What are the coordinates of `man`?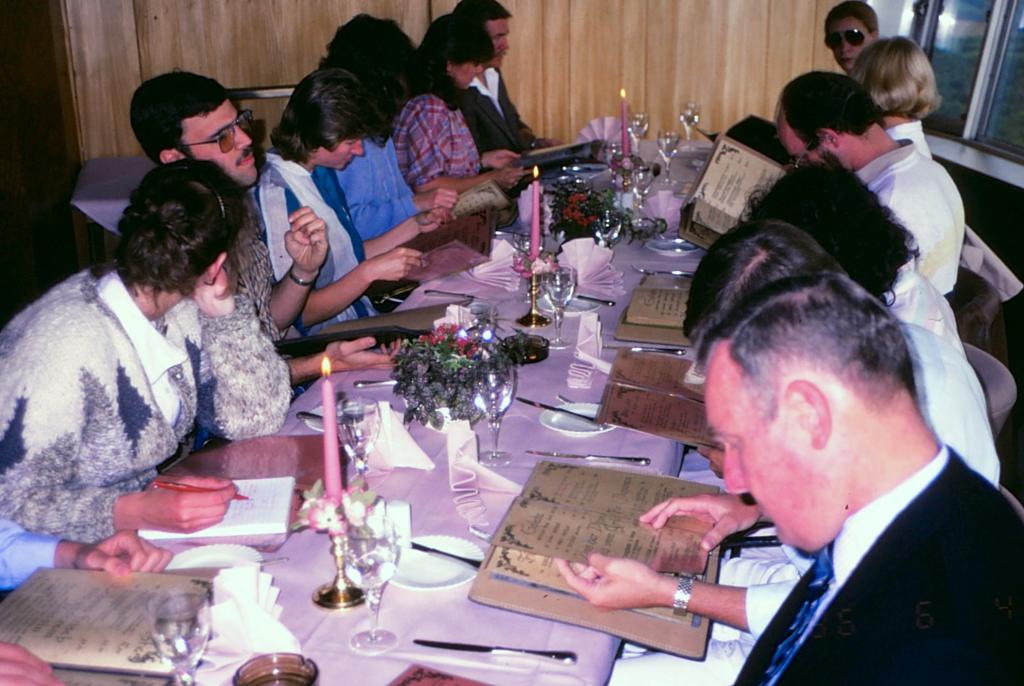
[770, 75, 964, 298].
